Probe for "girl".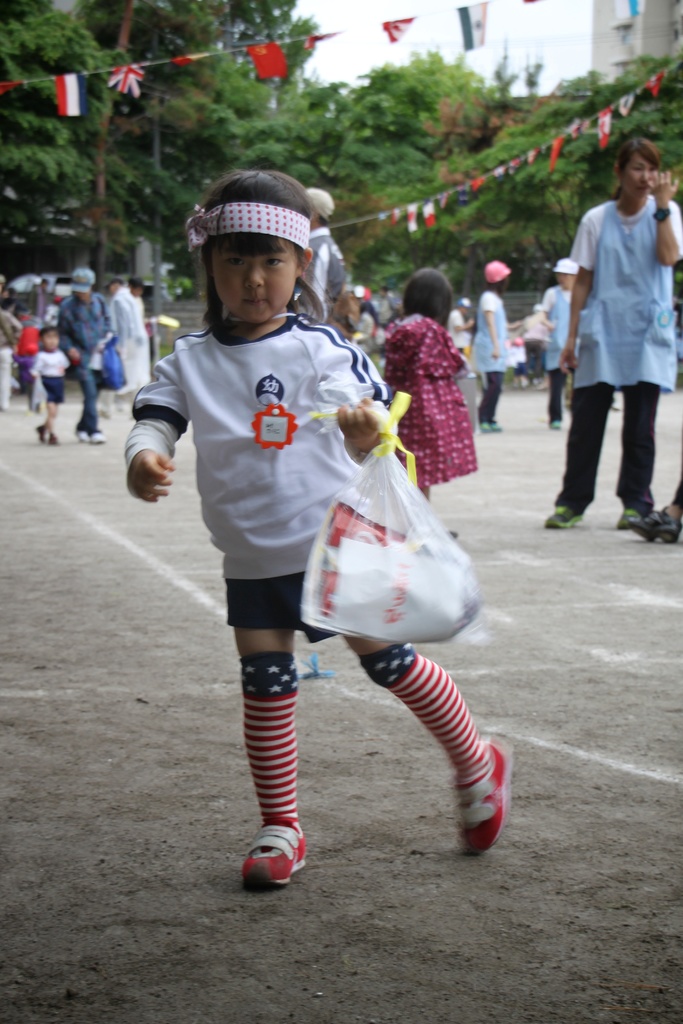
Probe result: 547 125 682 529.
